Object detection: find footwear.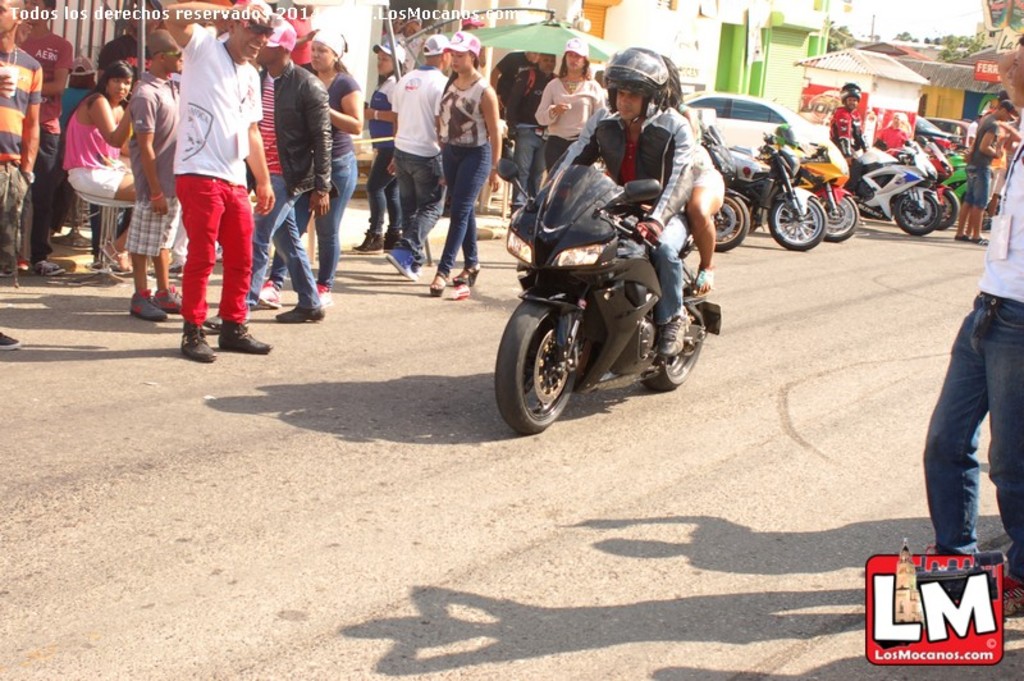
locate(150, 287, 180, 314).
